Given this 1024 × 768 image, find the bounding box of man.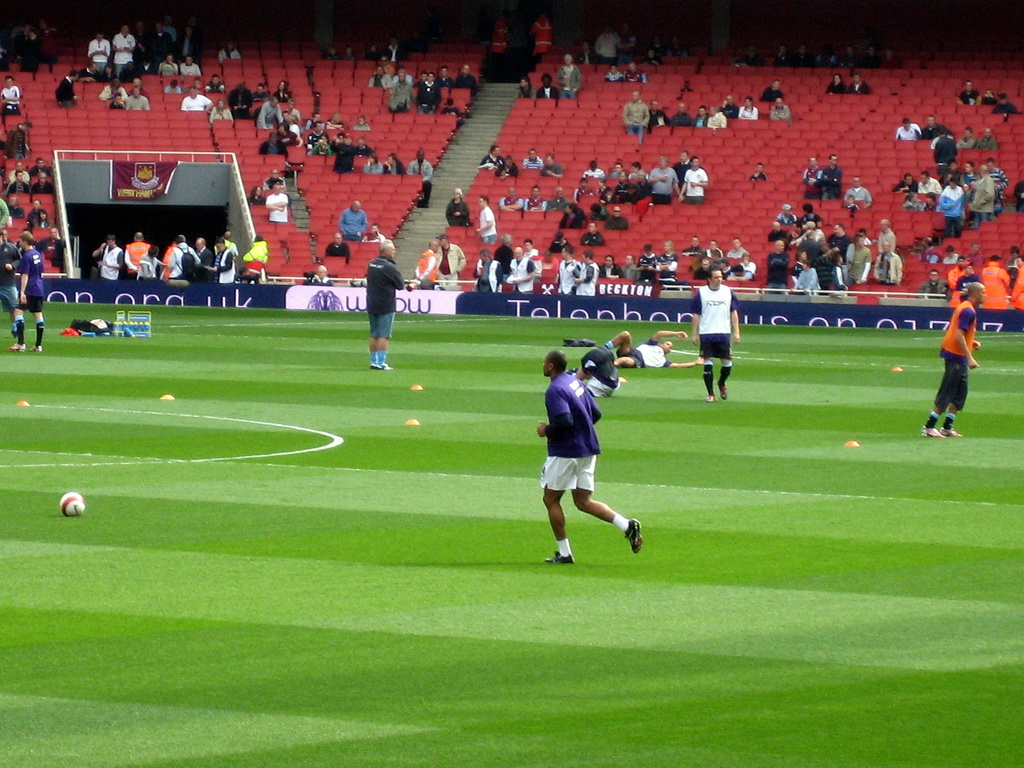
{"x1": 681, "y1": 233, "x2": 706, "y2": 262}.
